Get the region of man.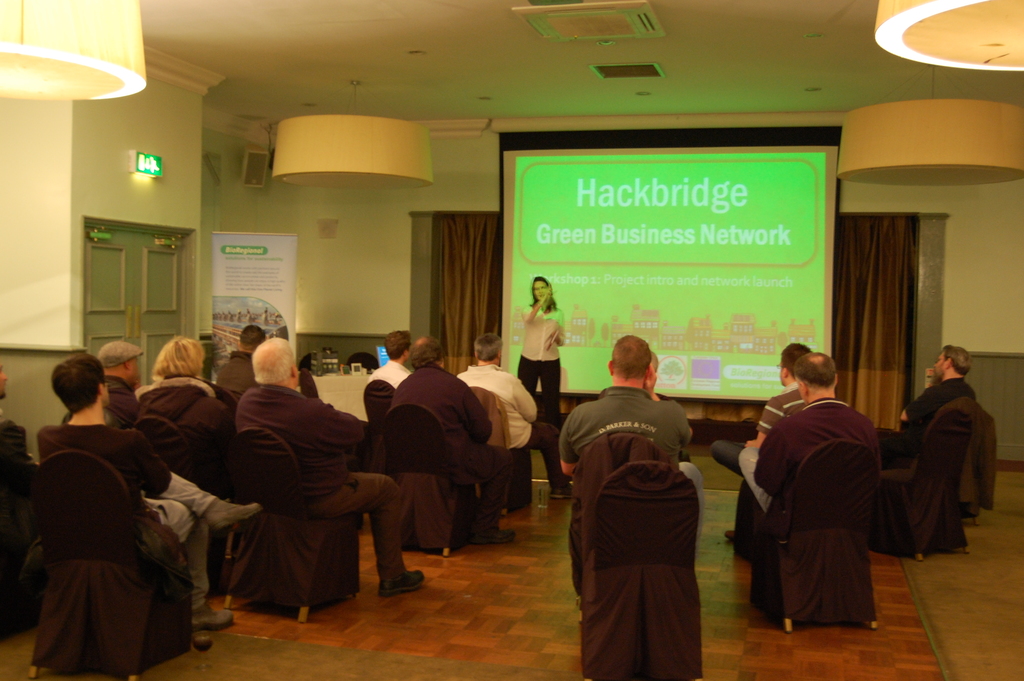
BBox(67, 338, 142, 429).
